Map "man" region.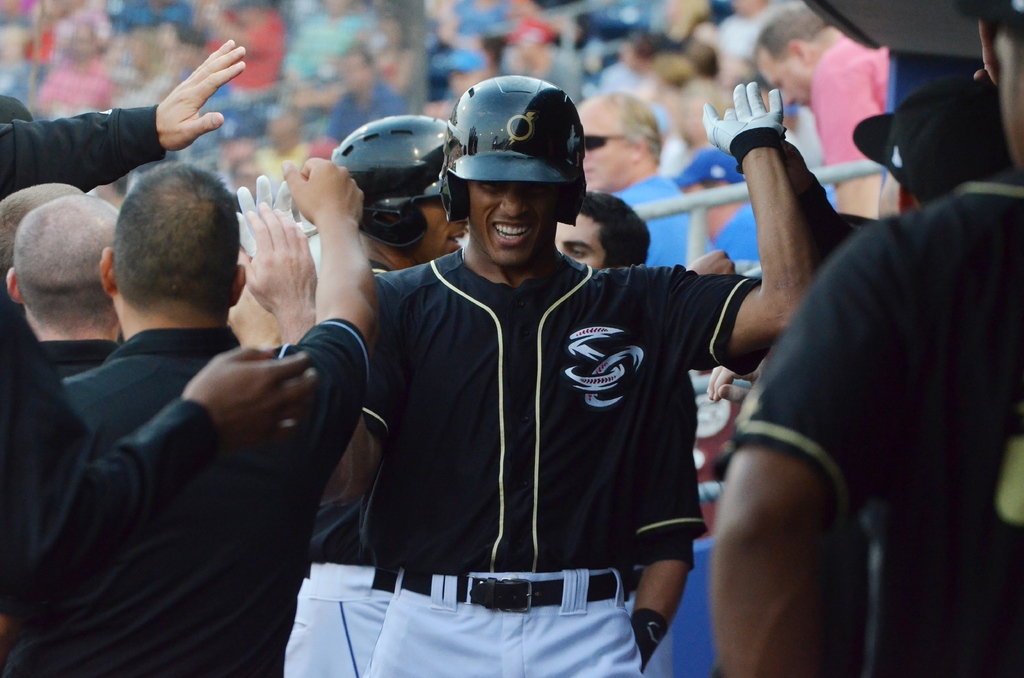
Mapped to {"x1": 0, "y1": 190, "x2": 131, "y2": 416}.
